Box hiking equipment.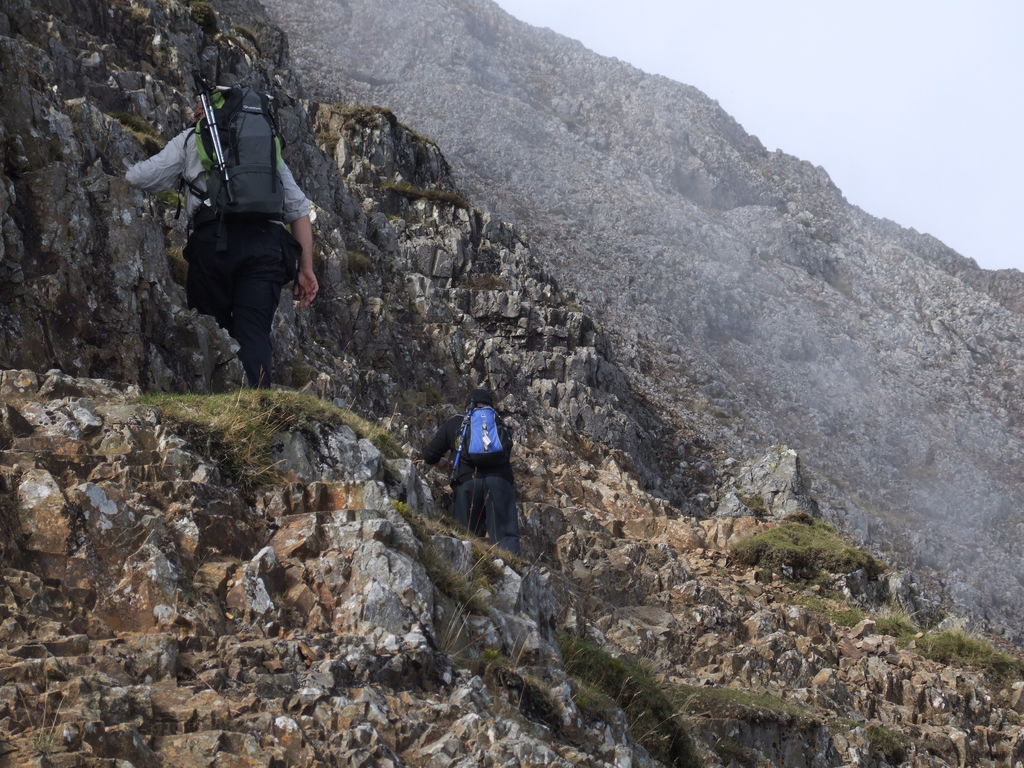
x1=194 y1=70 x2=225 y2=193.
